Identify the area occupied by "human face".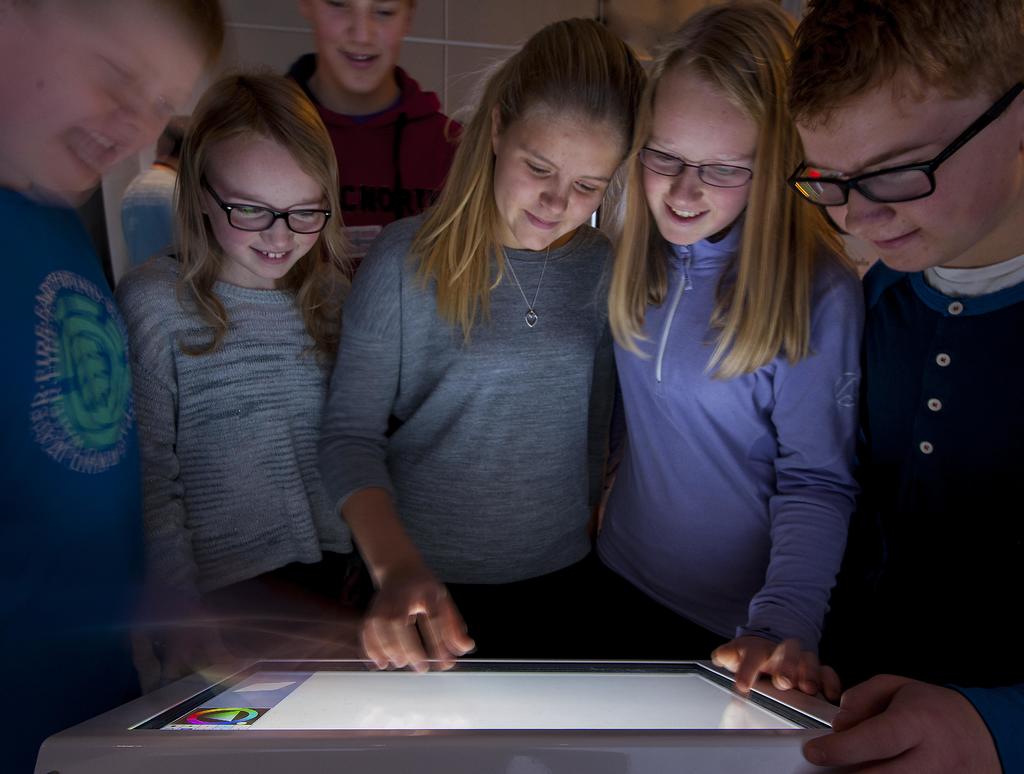
Area: 641 65 761 243.
